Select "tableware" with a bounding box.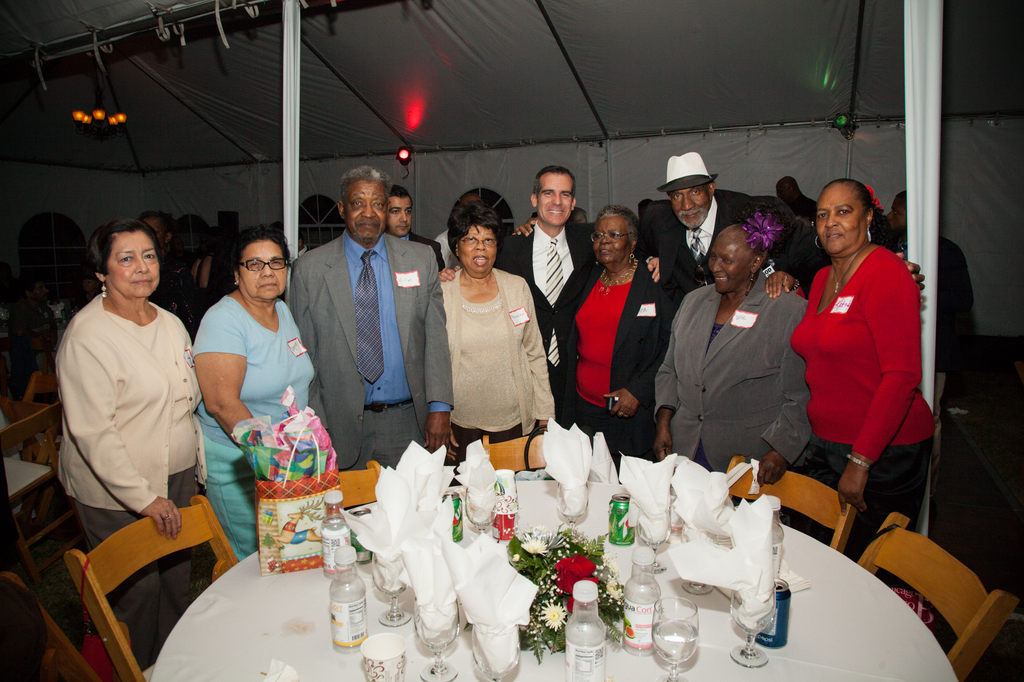
pyautogui.locateOnScreen(728, 594, 778, 666).
